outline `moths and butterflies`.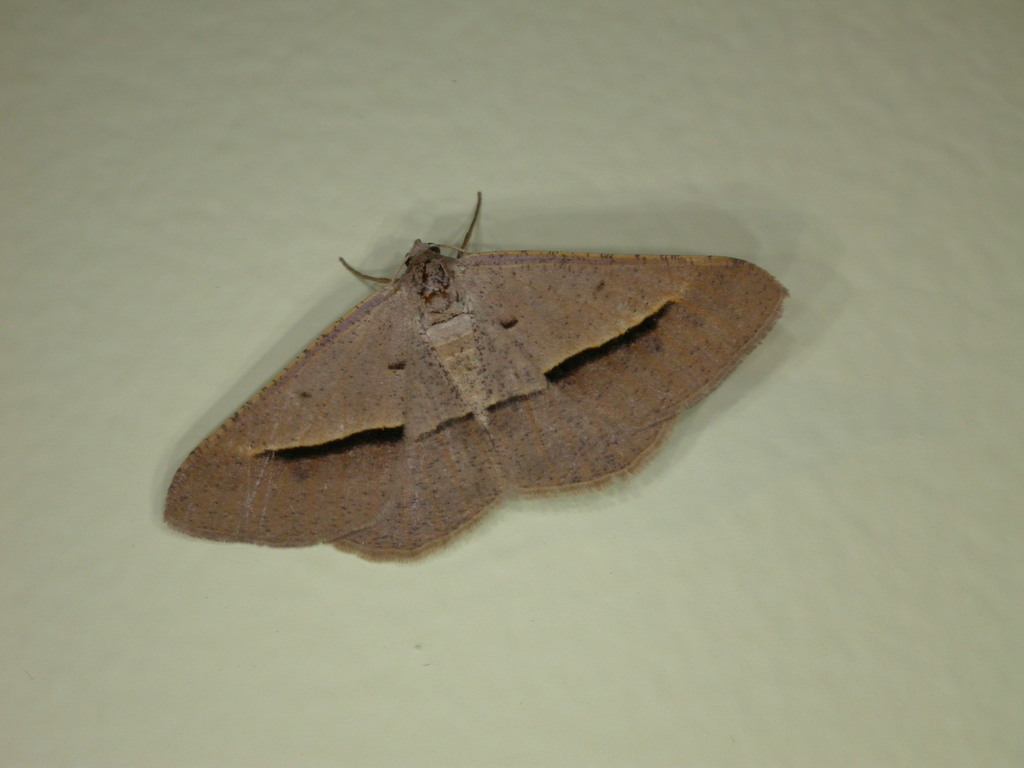
Outline: select_region(160, 188, 791, 569).
